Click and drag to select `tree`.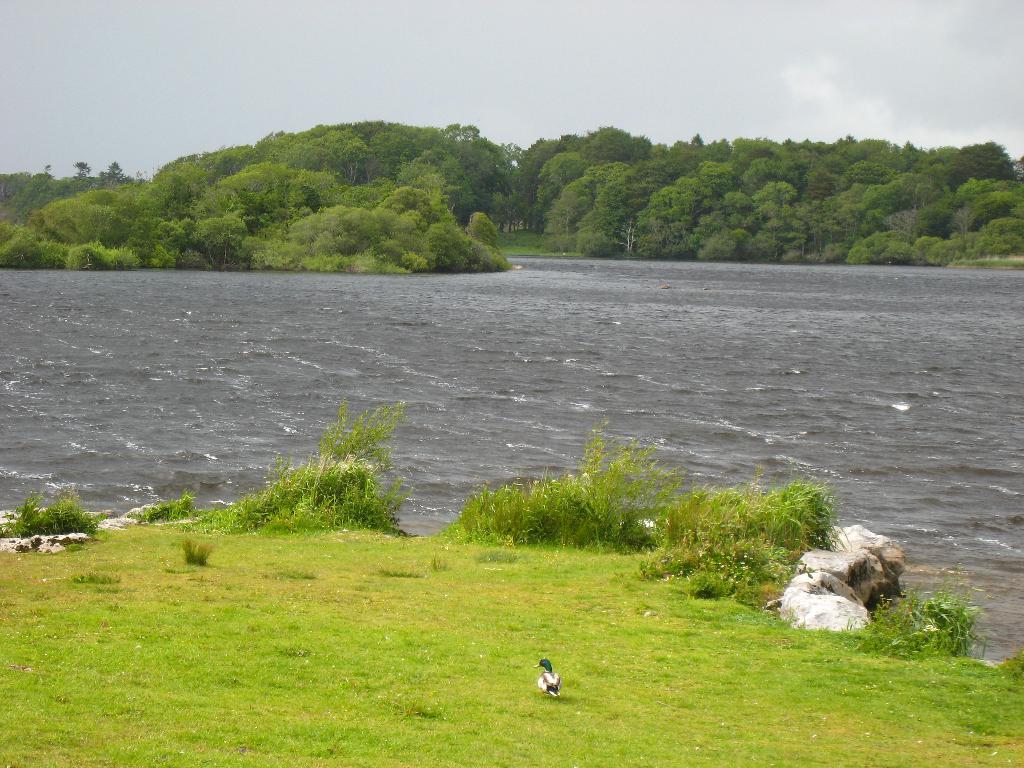
Selection: x1=519, y1=140, x2=560, y2=221.
